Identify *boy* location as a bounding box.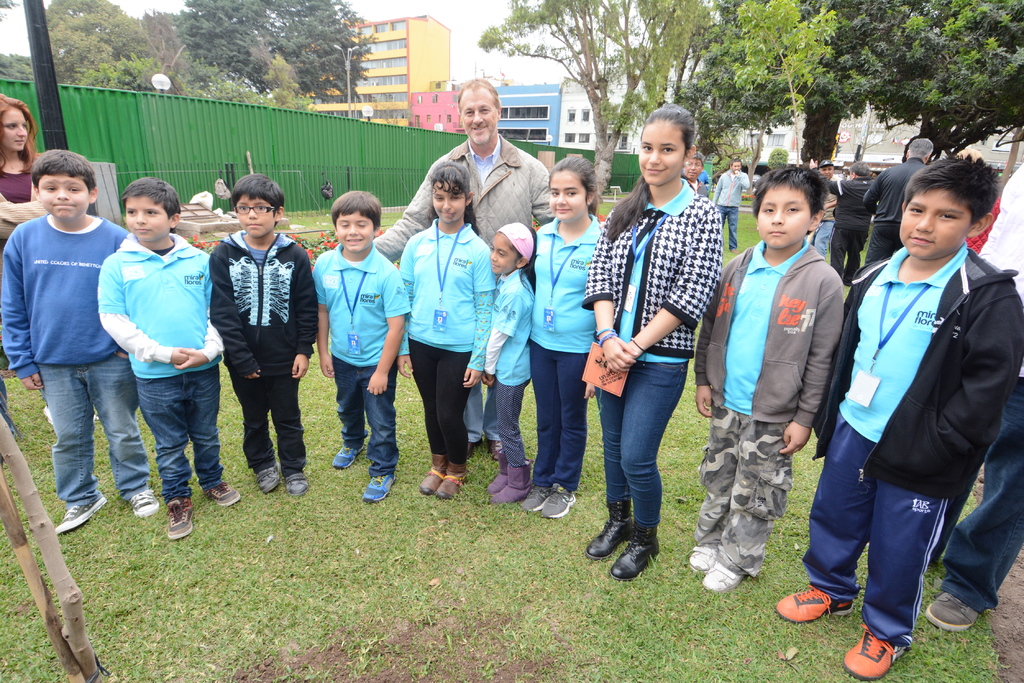
685, 150, 851, 600.
